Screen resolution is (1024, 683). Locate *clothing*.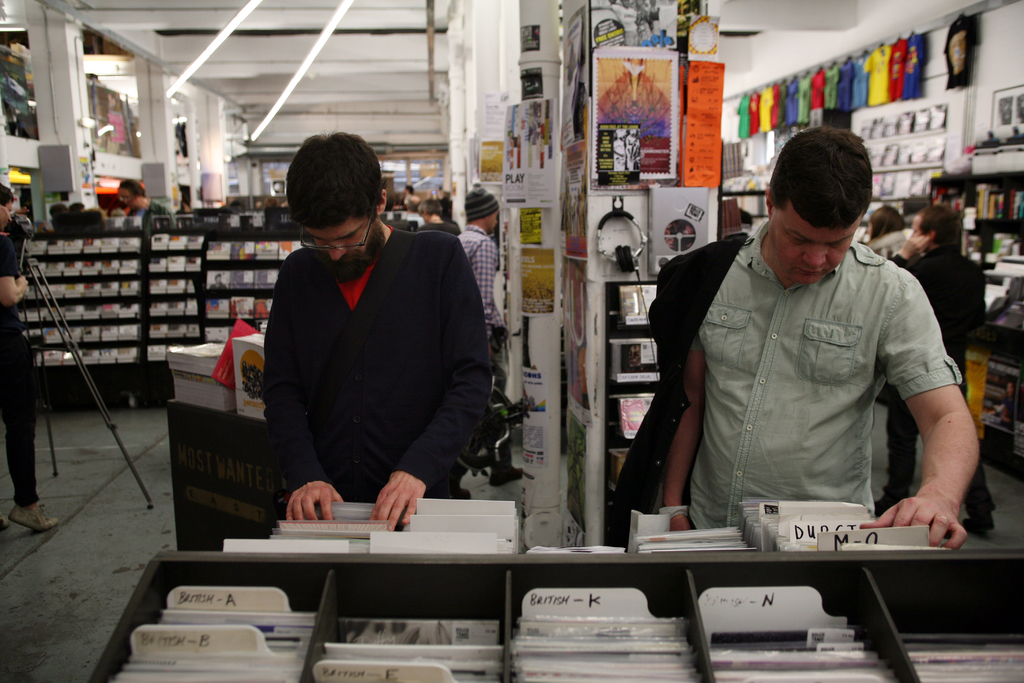
455:225:495:484.
